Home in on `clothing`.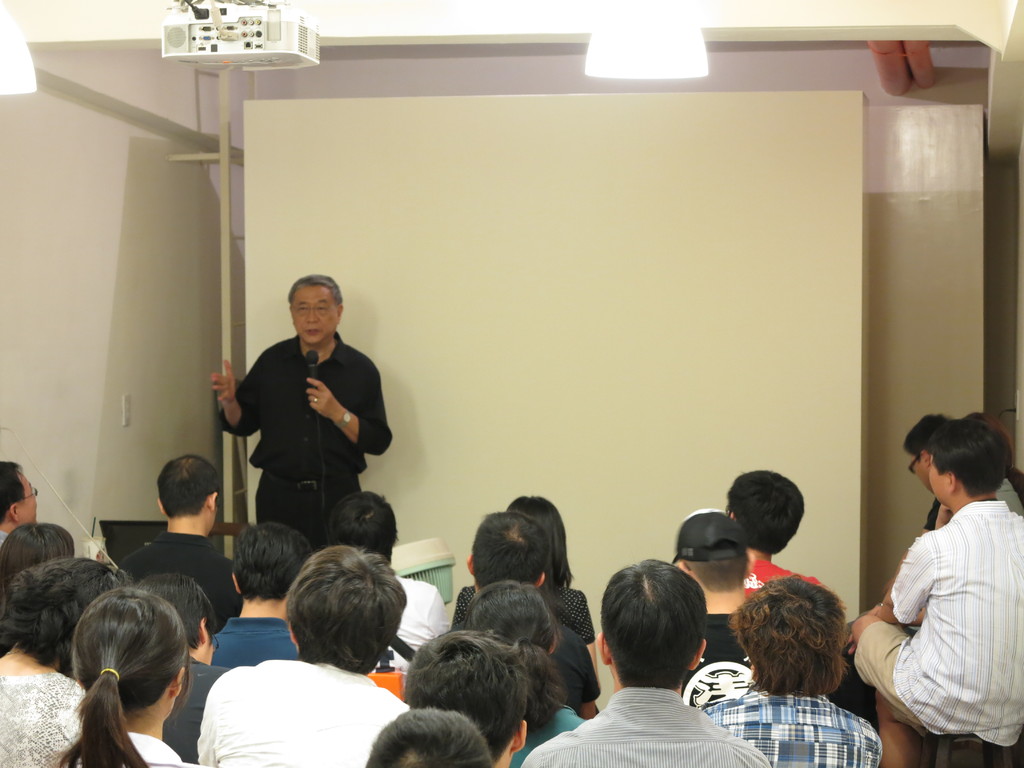
Homed in at <box>198,661,409,767</box>.
